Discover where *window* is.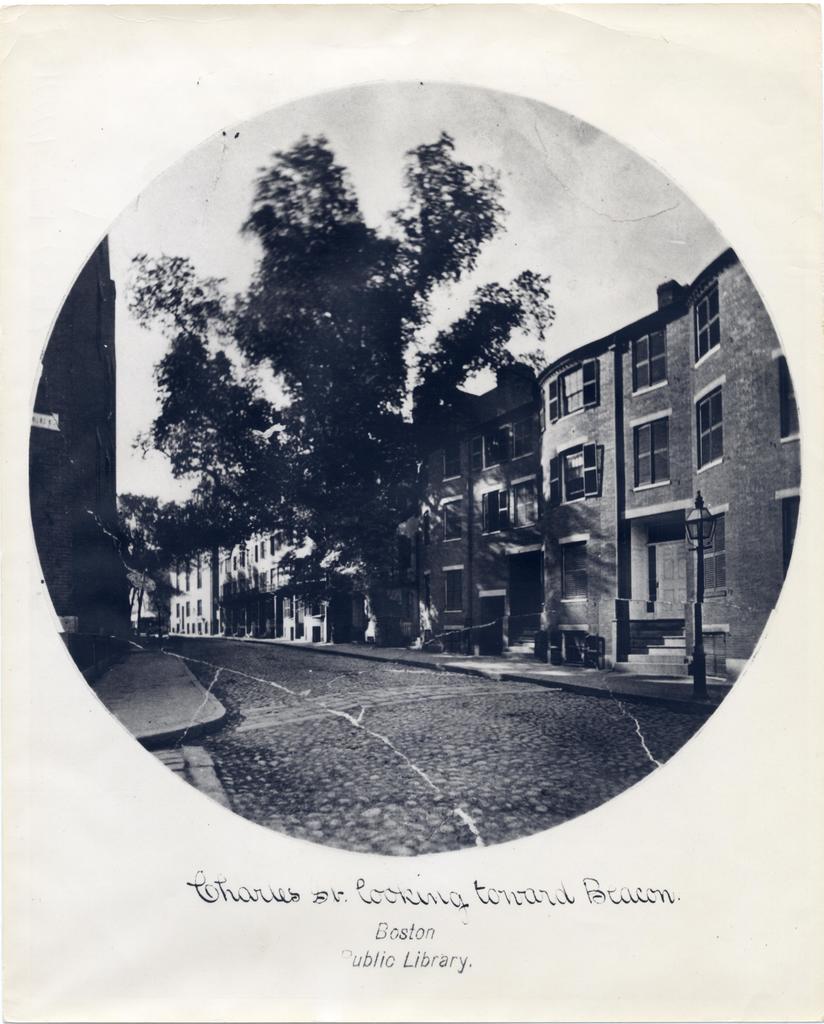
Discovered at [x1=775, y1=352, x2=803, y2=438].
